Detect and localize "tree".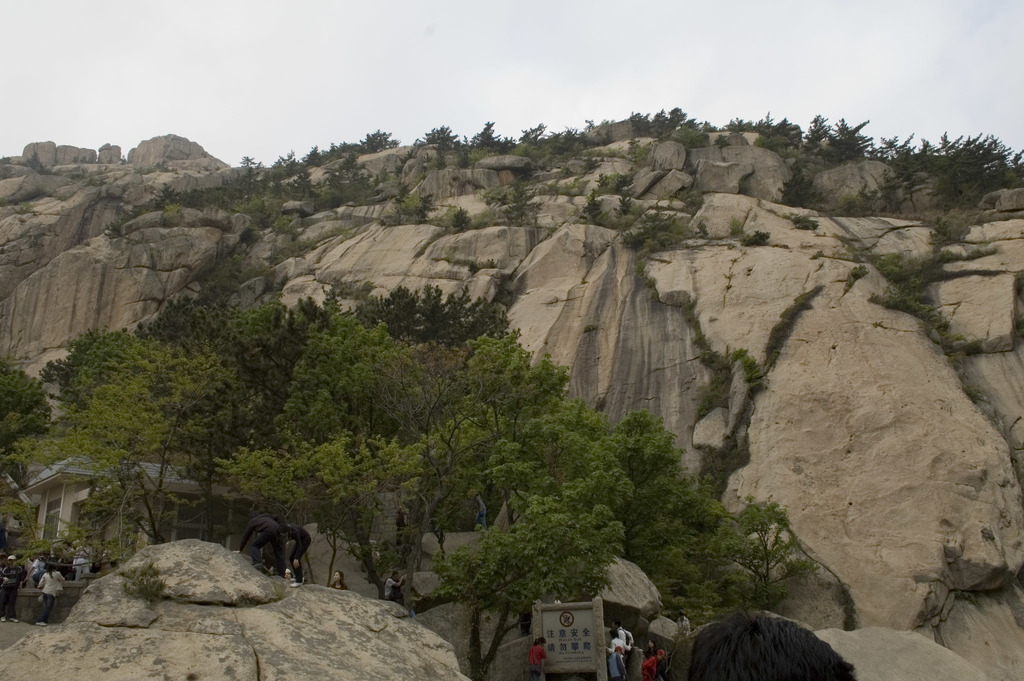
Localized at 595 173 611 188.
